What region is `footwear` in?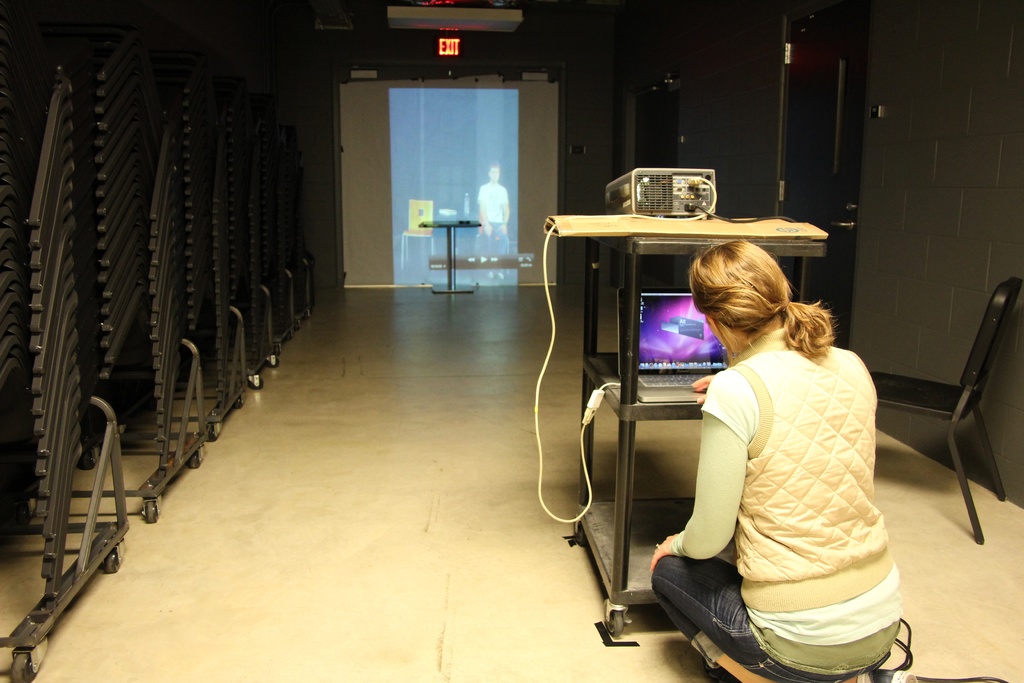
[x1=835, y1=674, x2=869, y2=682].
